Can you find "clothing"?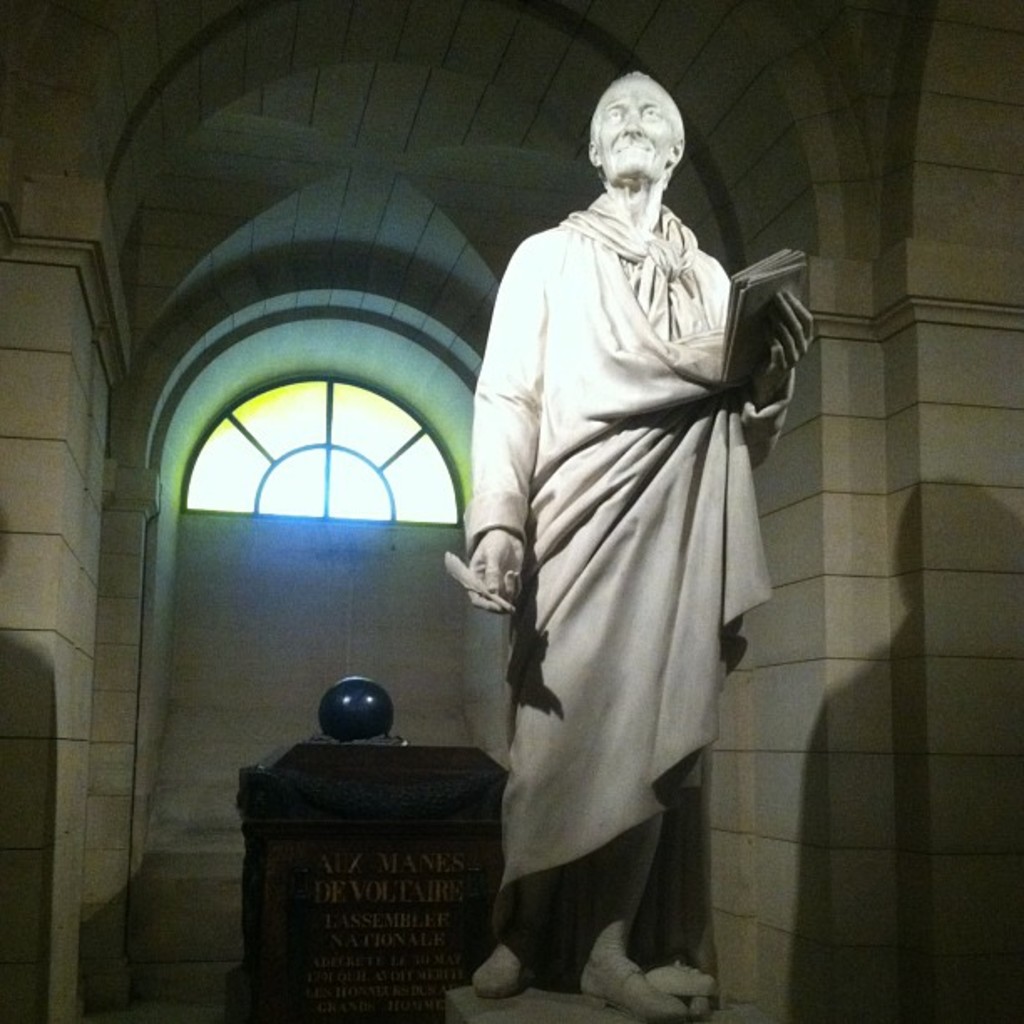
Yes, bounding box: pyautogui.locateOnScreen(465, 204, 796, 939).
